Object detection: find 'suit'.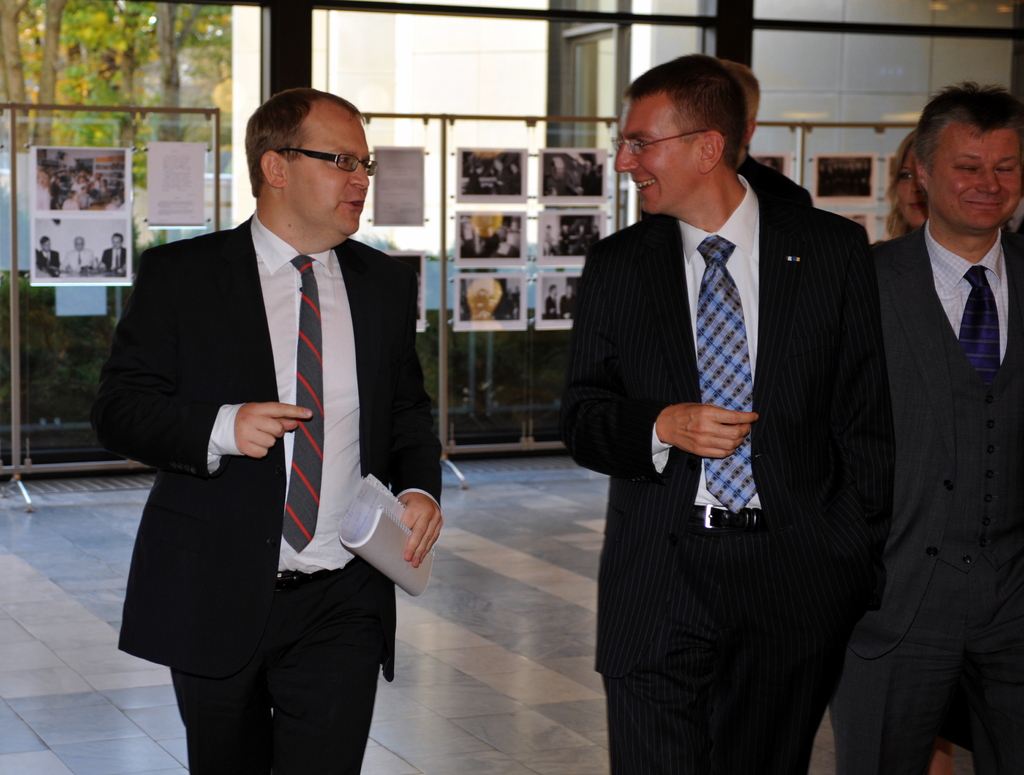
{"x1": 103, "y1": 247, "x2": 129, "y2": 268}.
